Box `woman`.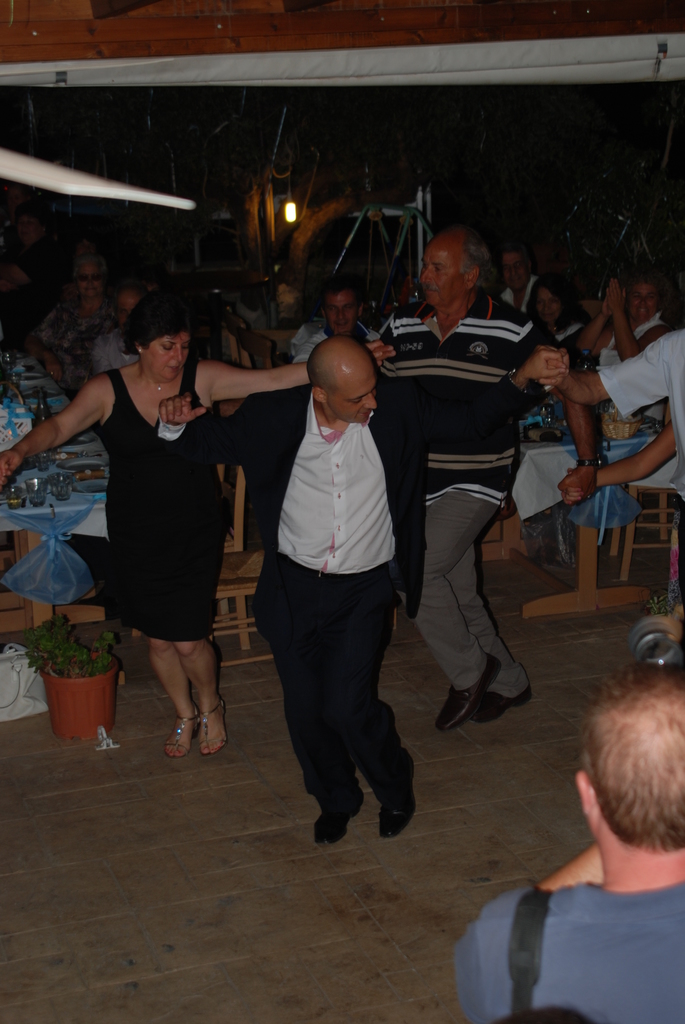
0 308 391 762.
